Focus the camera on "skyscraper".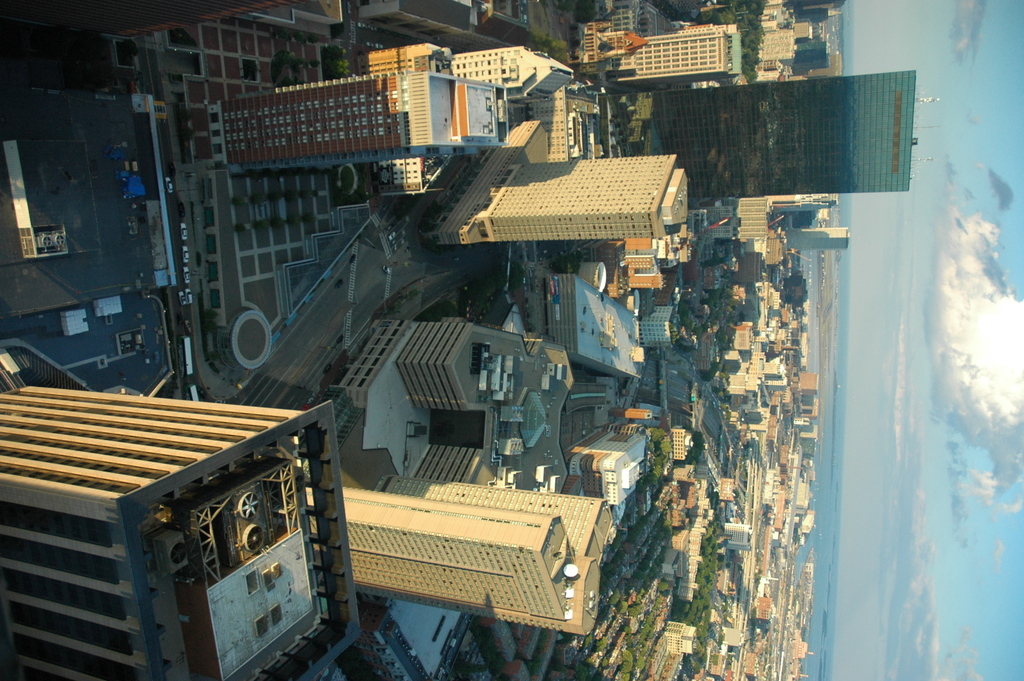
Focus region: detection(583, 65, 915, 209).
